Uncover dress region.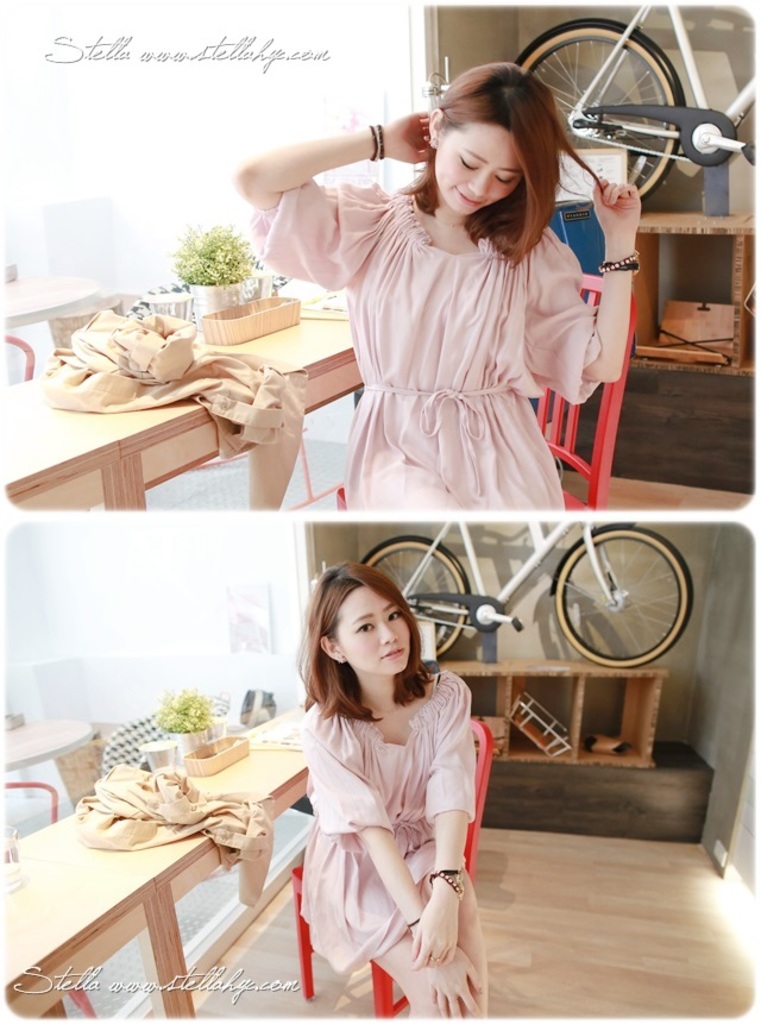
Uncovered: locate(275, 666, 485, 999).
